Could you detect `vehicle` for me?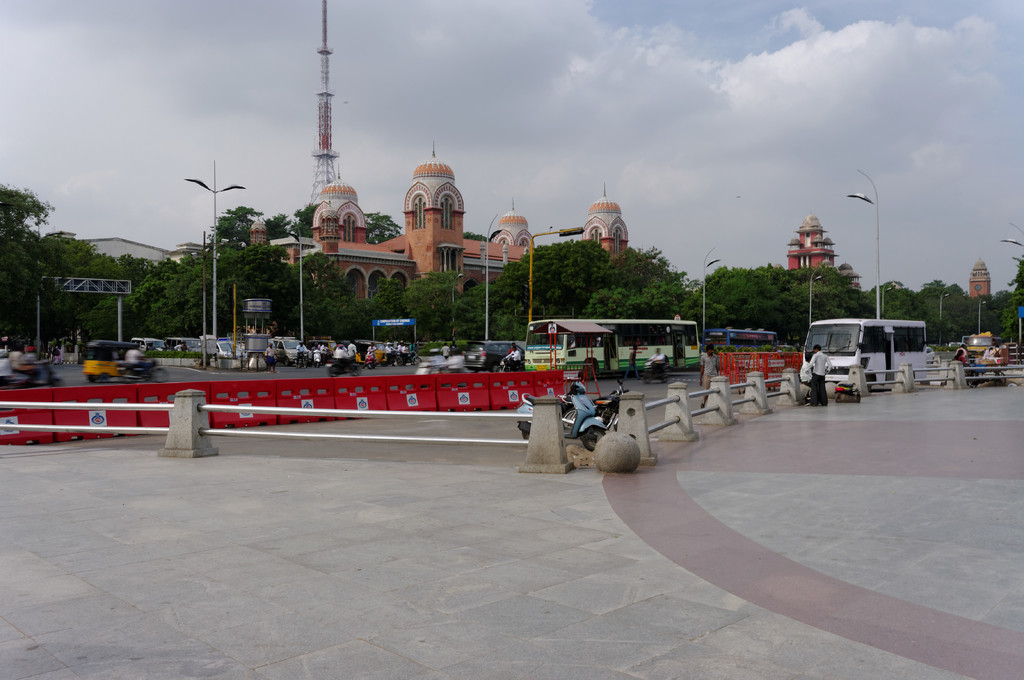
Detection result: x1=217 y1=337 x2=266 y2=370.
